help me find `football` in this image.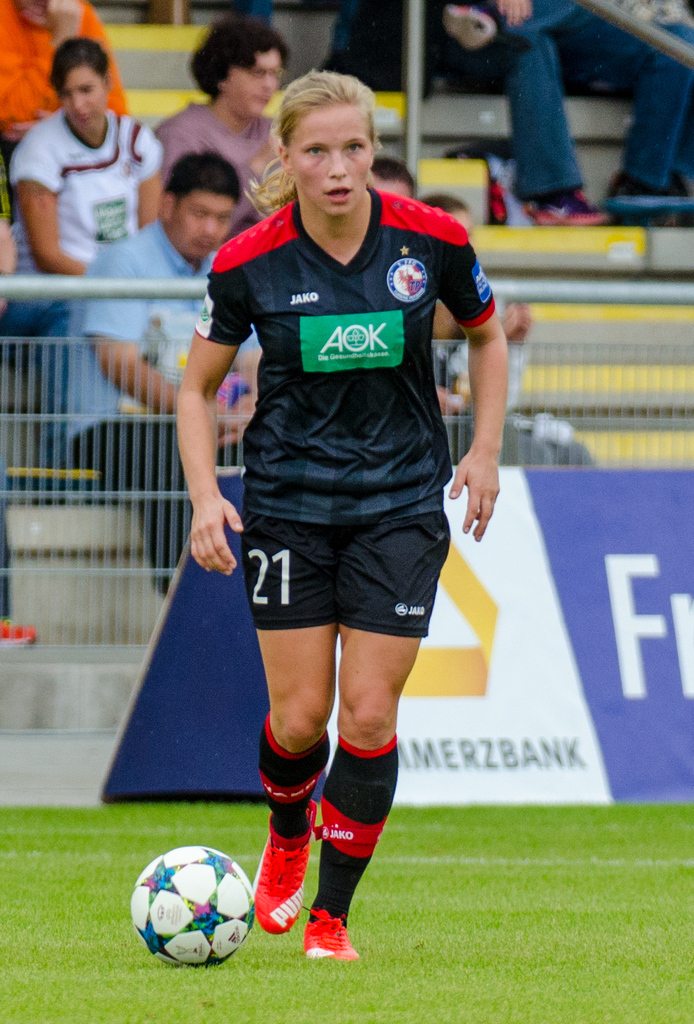
Found it: {"x1": 124, "y1": 841, "x2": 259, "y2": 974}.
